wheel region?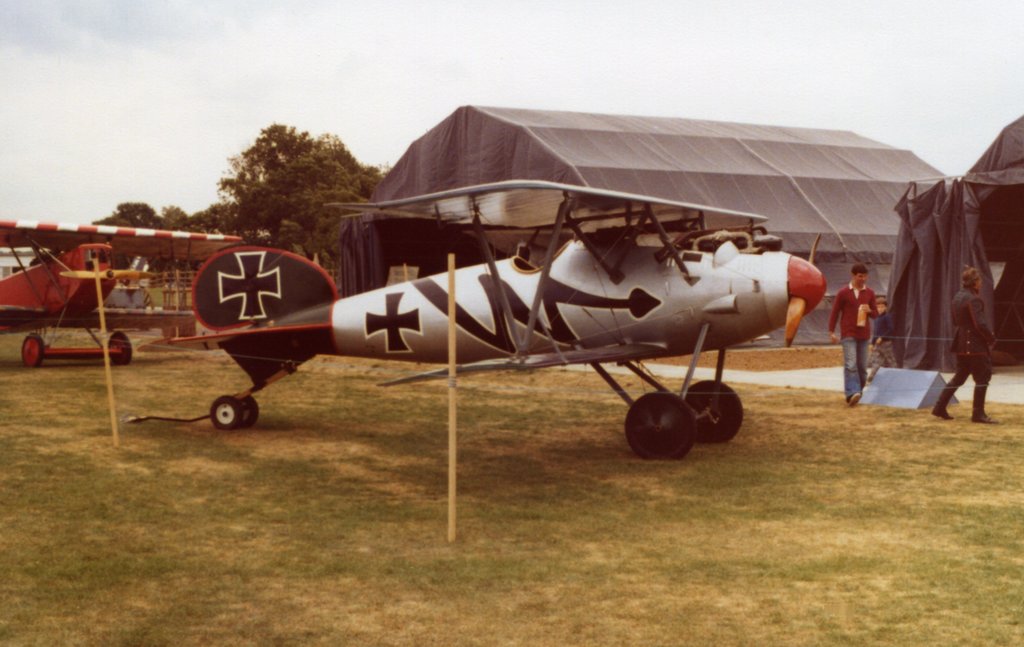
(left=207, top=395, right=241, bottom=429)
